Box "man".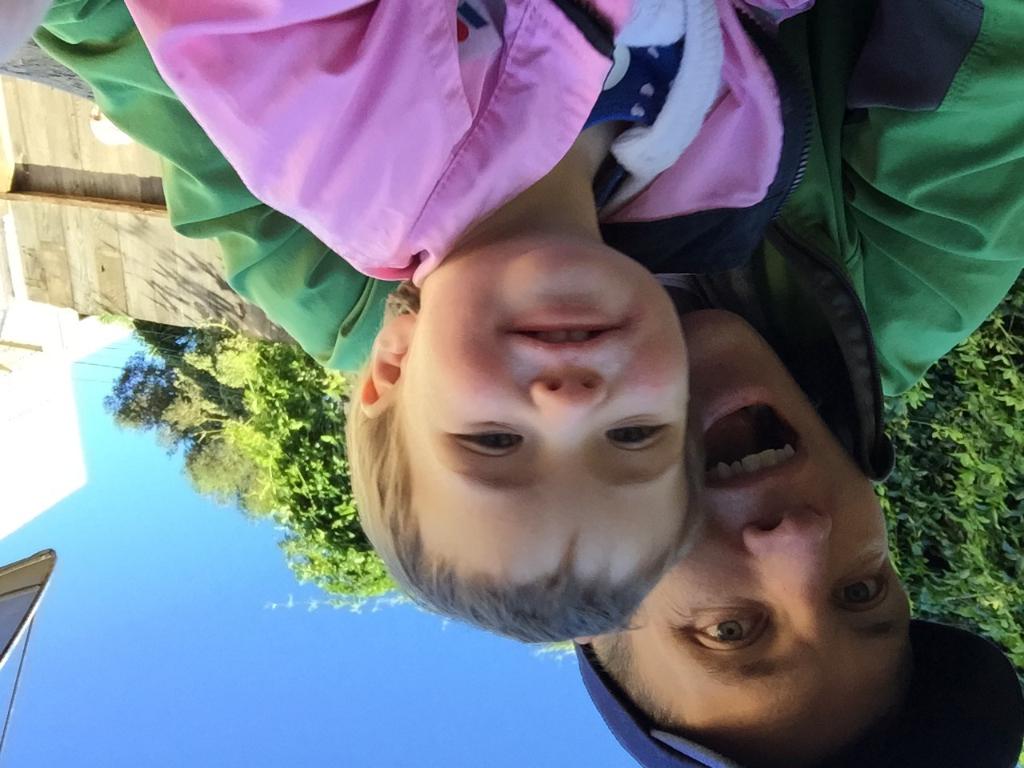
l=29, t=0, r=1023, b=767.
